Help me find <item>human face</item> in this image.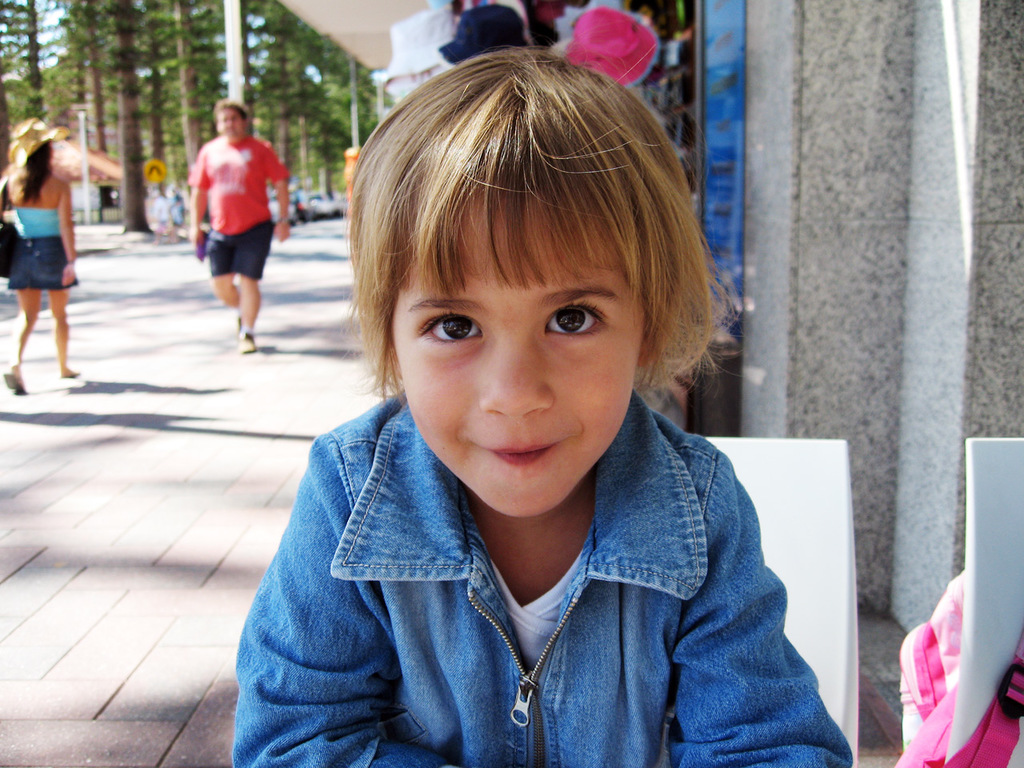
Found it: detection(387, 188, 647, 526).
